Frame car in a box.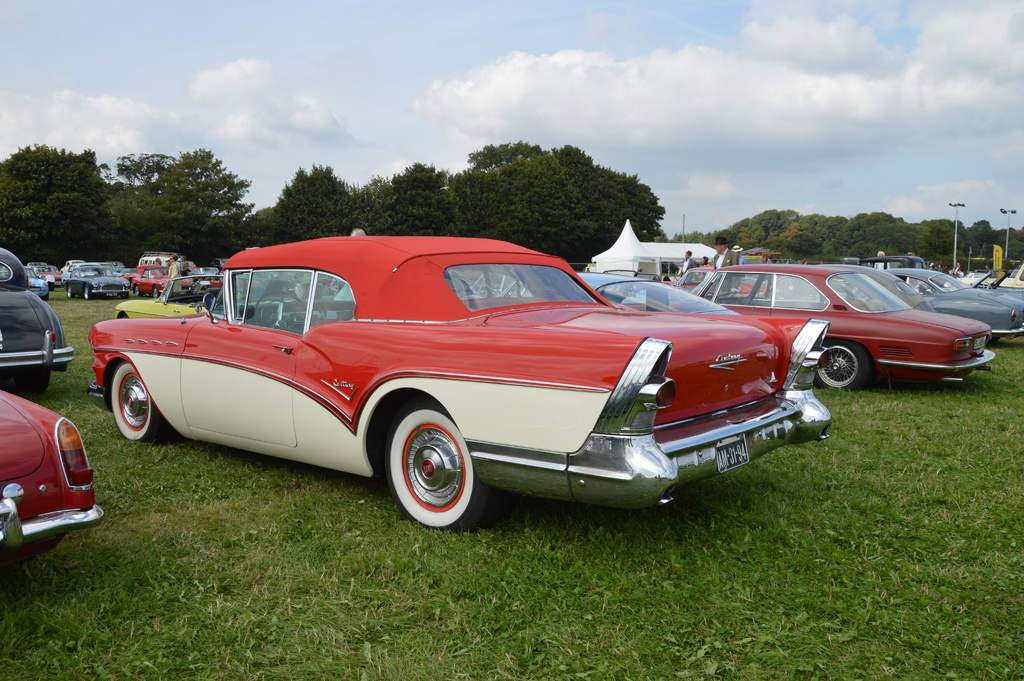
detection(65, 264, 133, 299).
